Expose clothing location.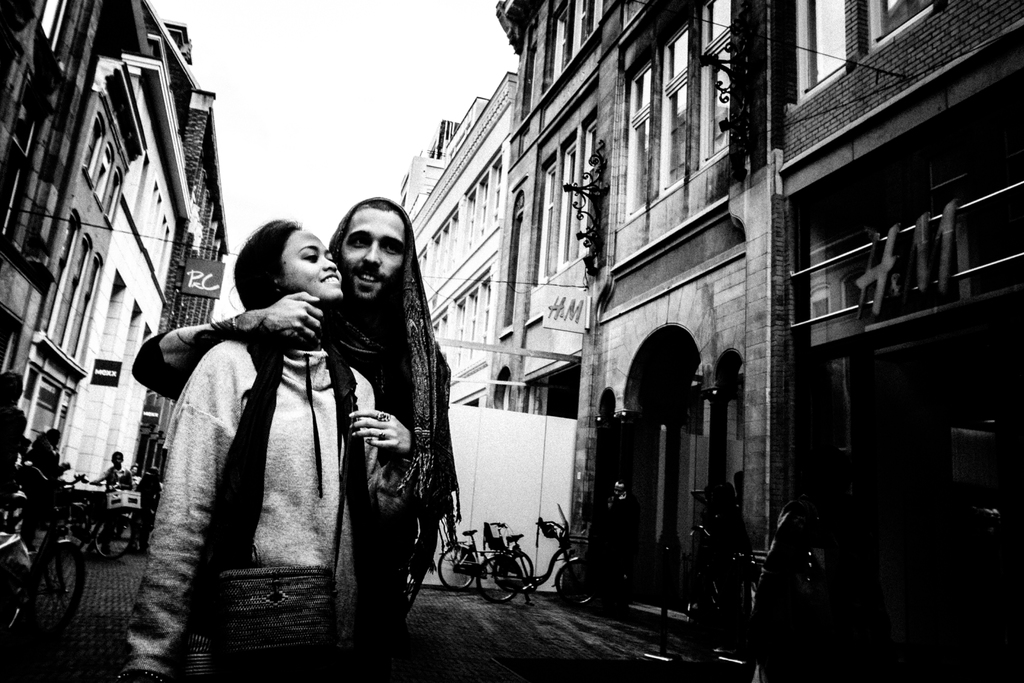
Exposed at Rect(18, 434, 63, 547).
